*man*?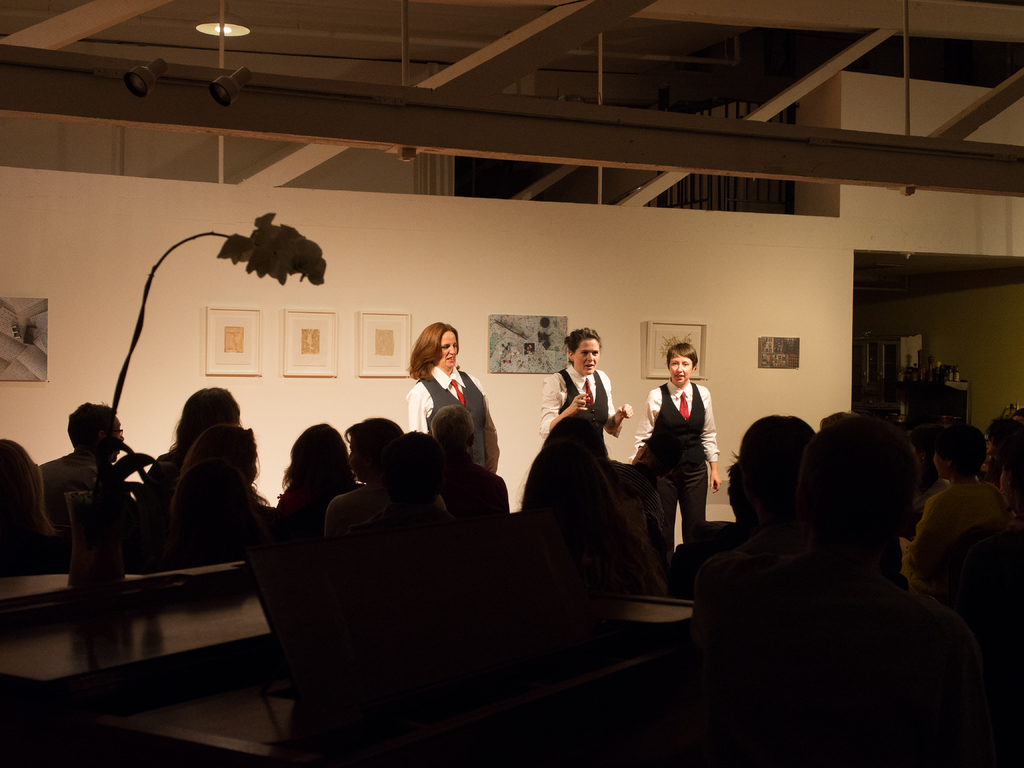
<bbox>685, 401, 995, 764</bbox>
